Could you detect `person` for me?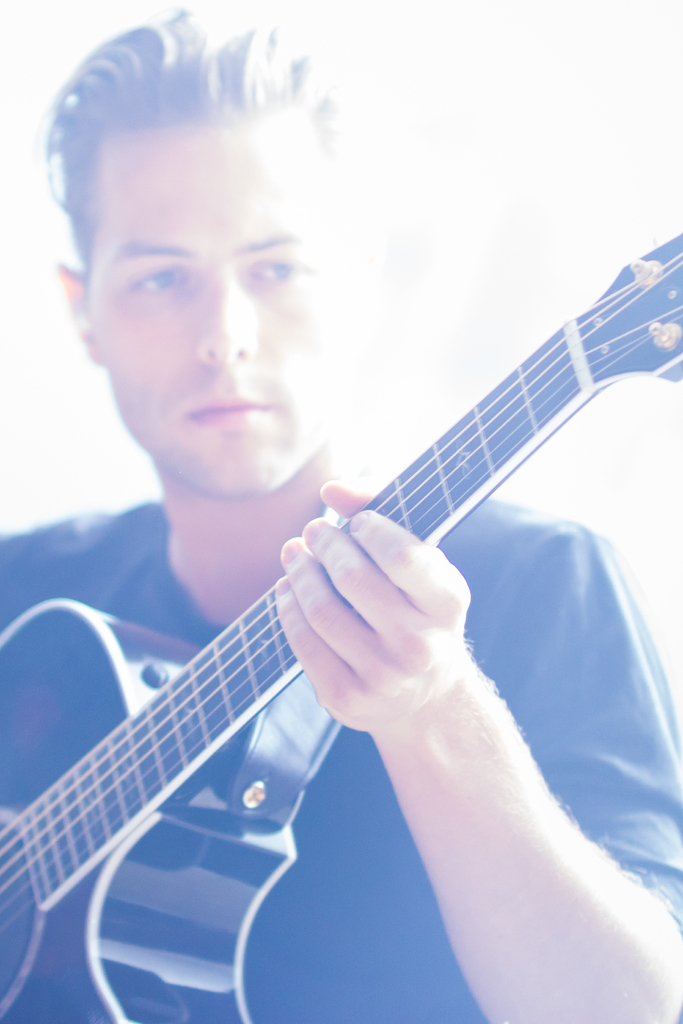
Detection result: [2,67,682,989].
